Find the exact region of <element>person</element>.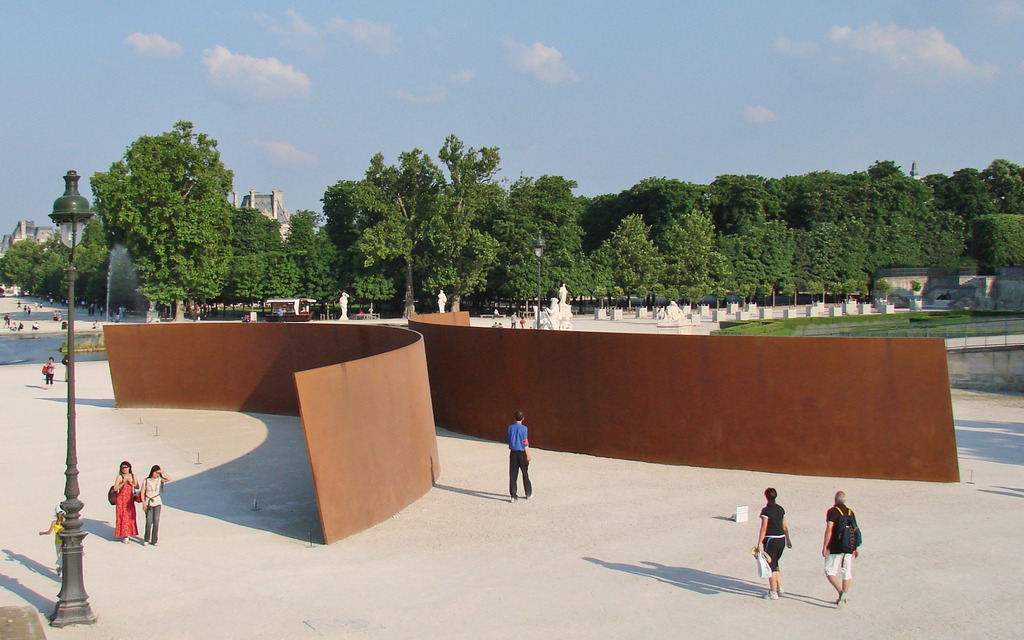
Exact region: {"x1": 757, "y1": 487, "x2": 792, "y2": 598}.
